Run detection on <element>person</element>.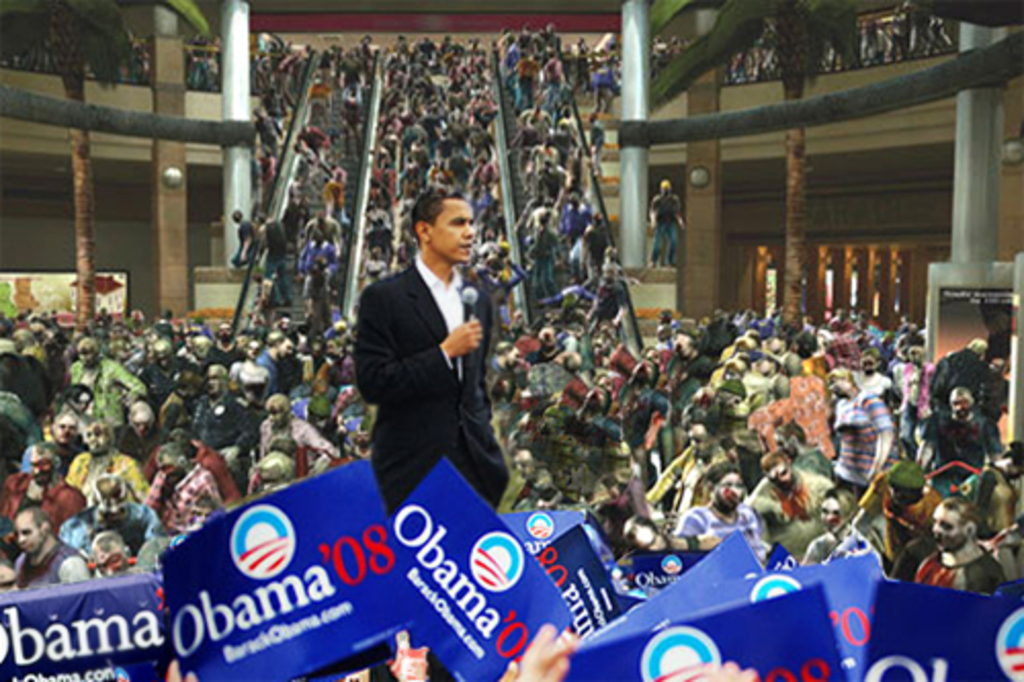
Result: (350, 186, 518, 516).
